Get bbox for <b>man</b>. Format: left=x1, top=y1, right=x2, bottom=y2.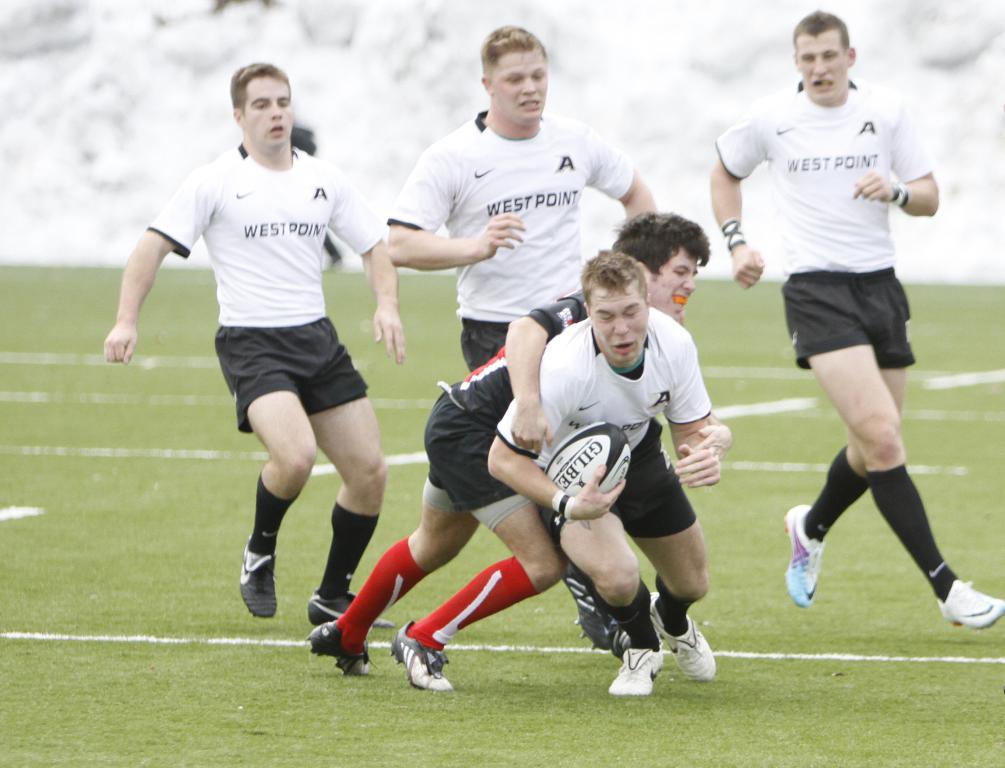
left=304, top=230, right=709, bottom=701.
